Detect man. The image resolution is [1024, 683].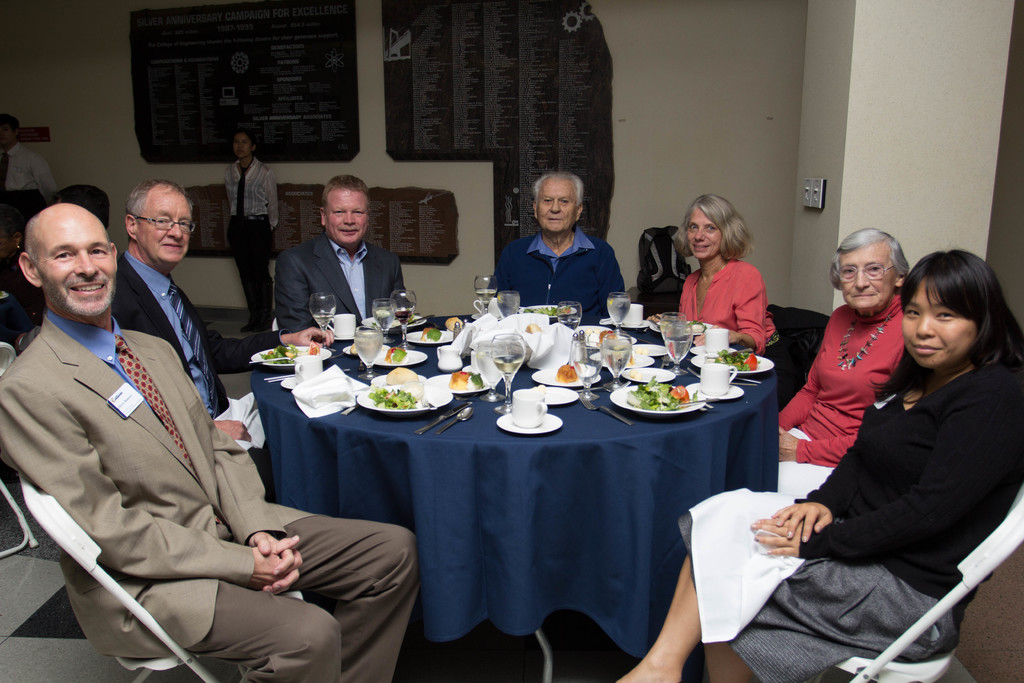
box=[0, 118, 59, 211].
